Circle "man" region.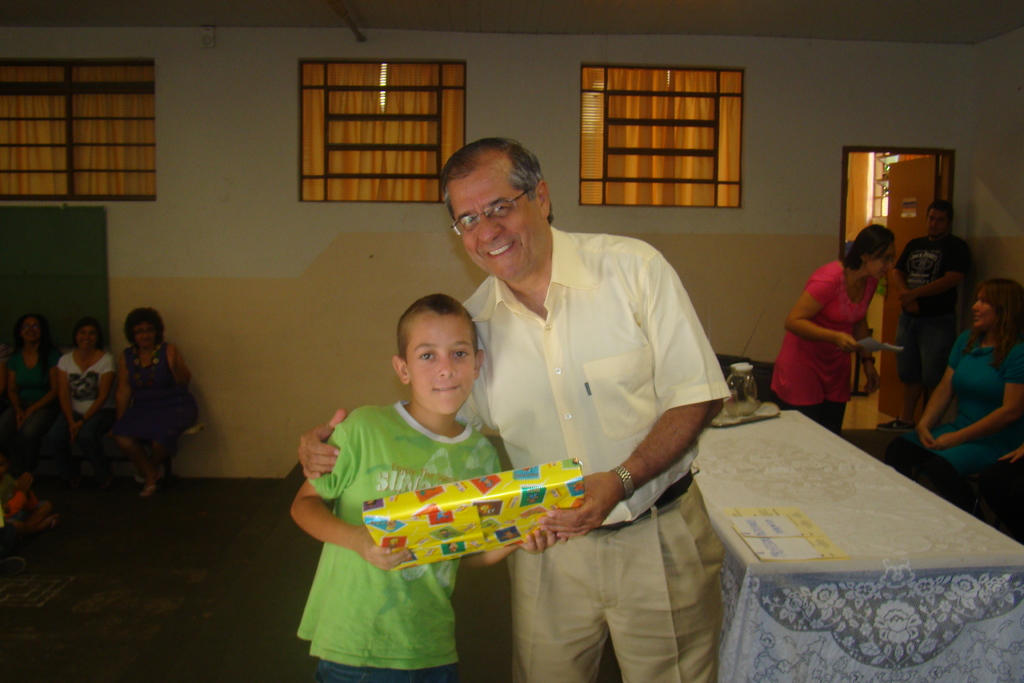
Region: bbox(333, 161, 711, 679).
